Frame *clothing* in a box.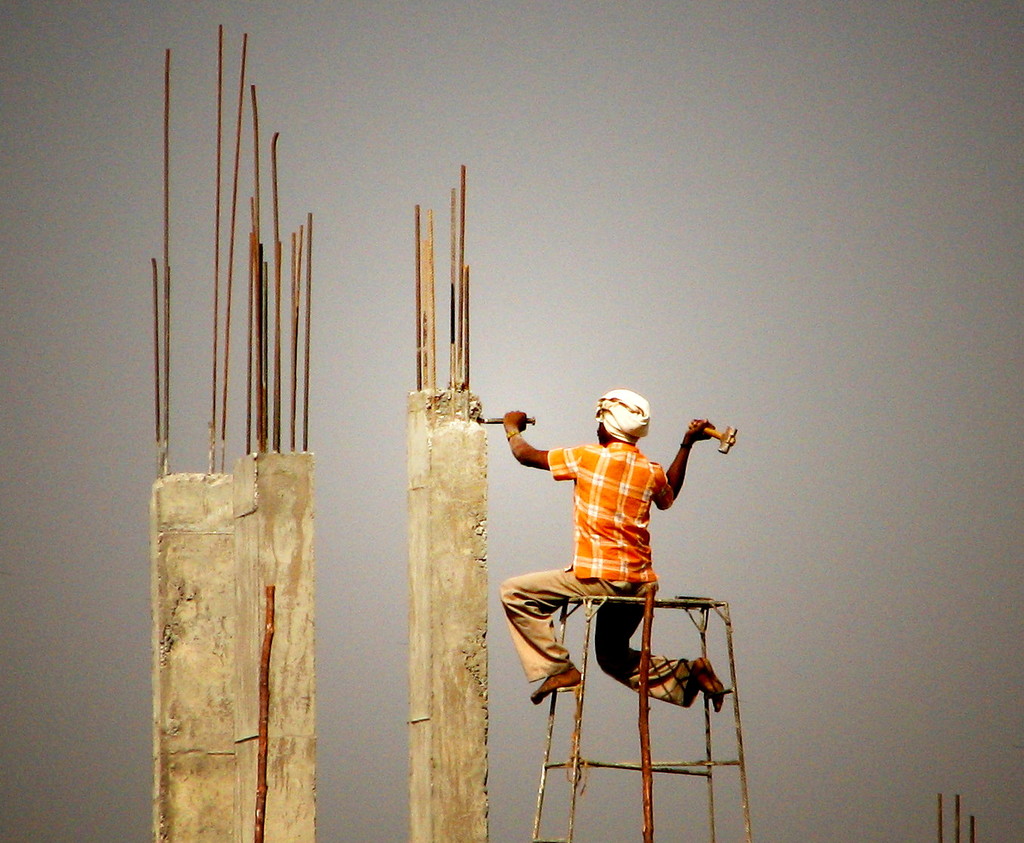
x1=519 y1=444 x2=733 y2=705.
